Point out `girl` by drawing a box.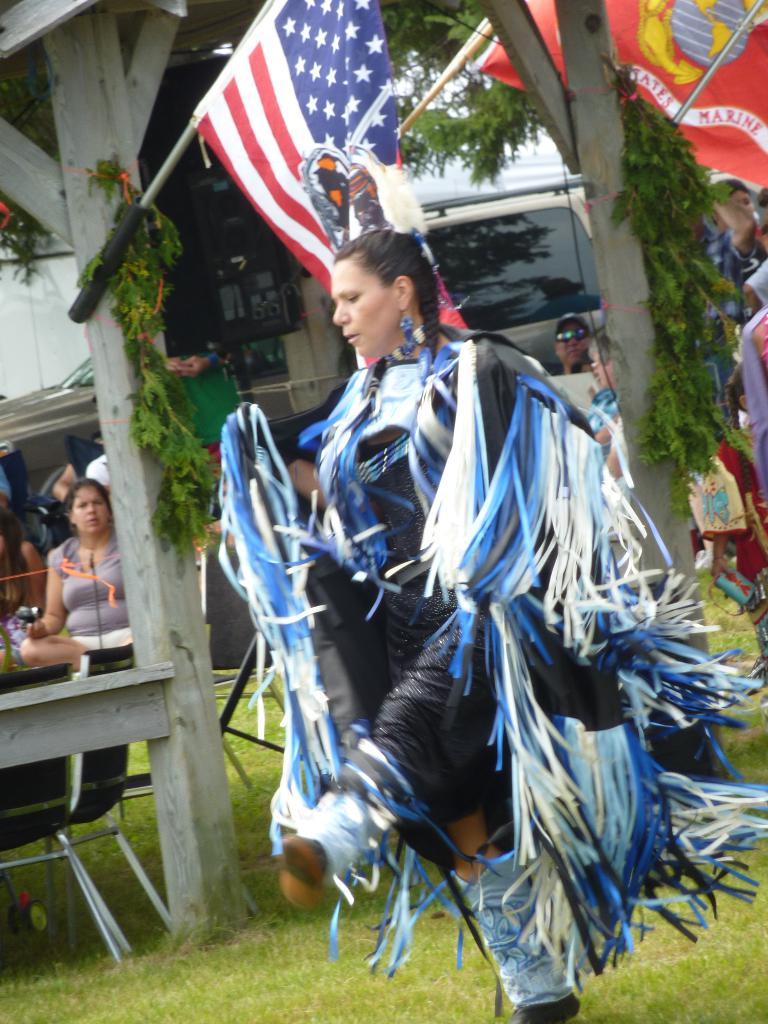
BBox(202, 225, 767, 1023).
